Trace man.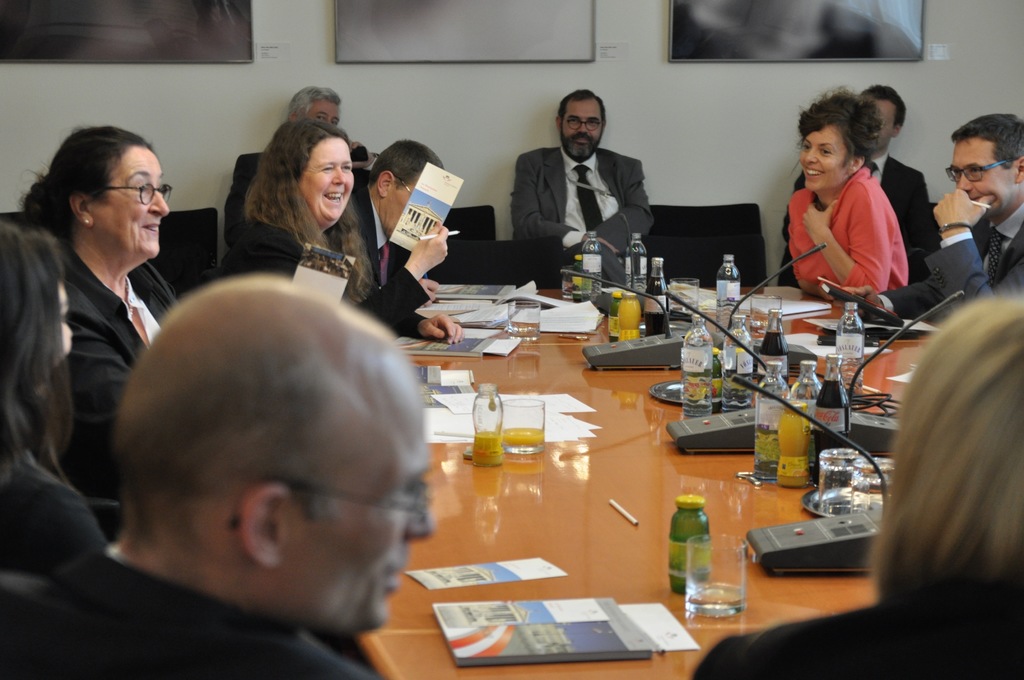
Traced to [220, 81, 375, 269].
